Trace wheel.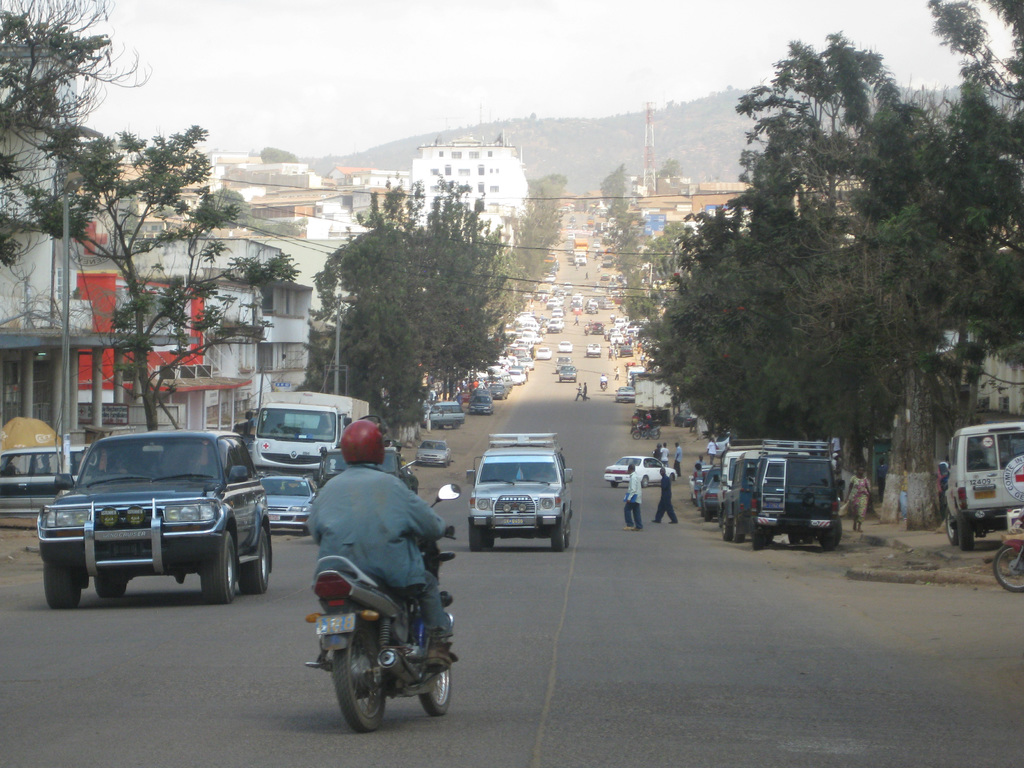
Traced to detection(551, 517, 566, 553).
